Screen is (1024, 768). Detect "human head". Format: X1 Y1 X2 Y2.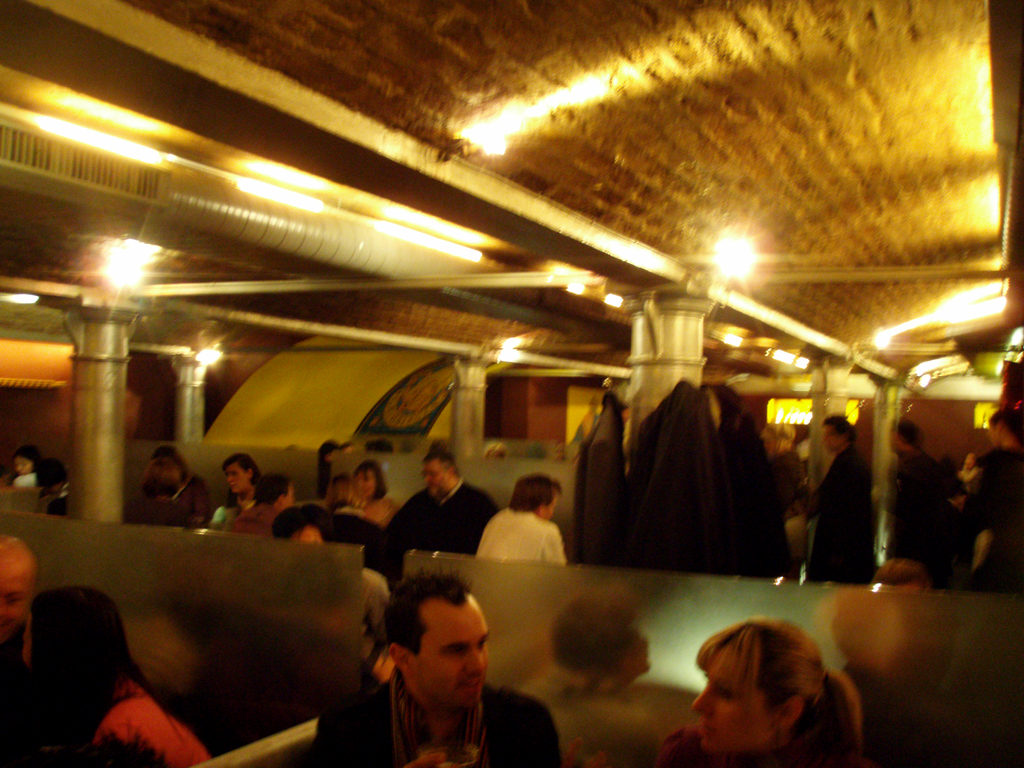
824 417 849 452.
